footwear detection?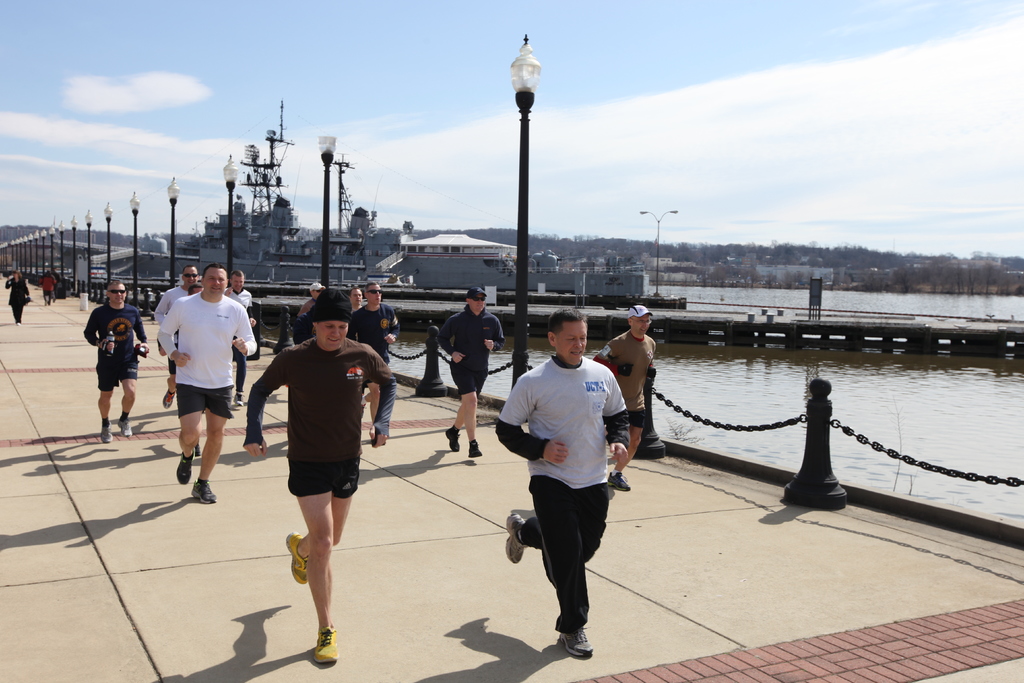
191/478/218/504
